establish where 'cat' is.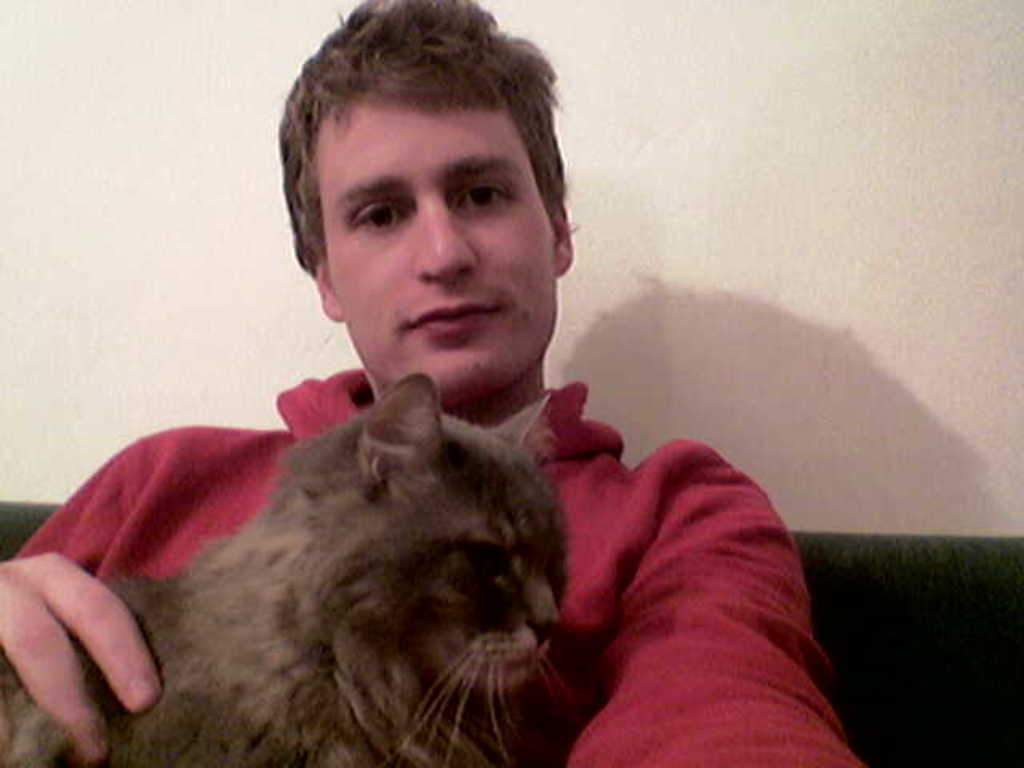
Established at 0, 371, 571, 766.
